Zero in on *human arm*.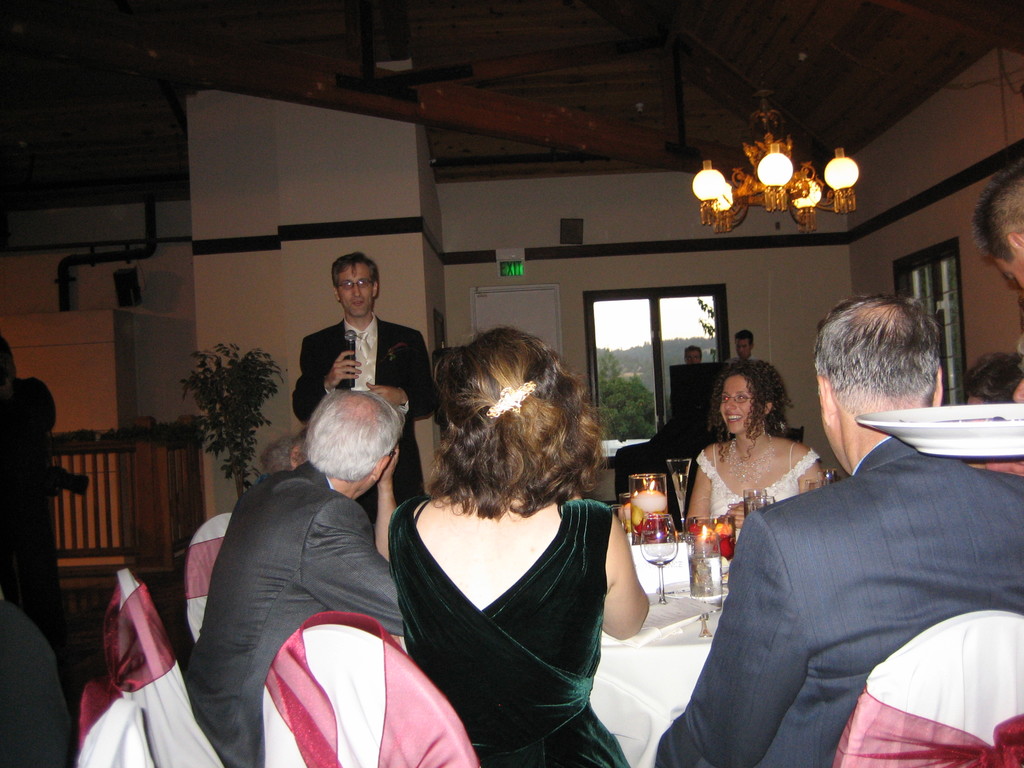
Zeroed in: [371,331,442,423].
